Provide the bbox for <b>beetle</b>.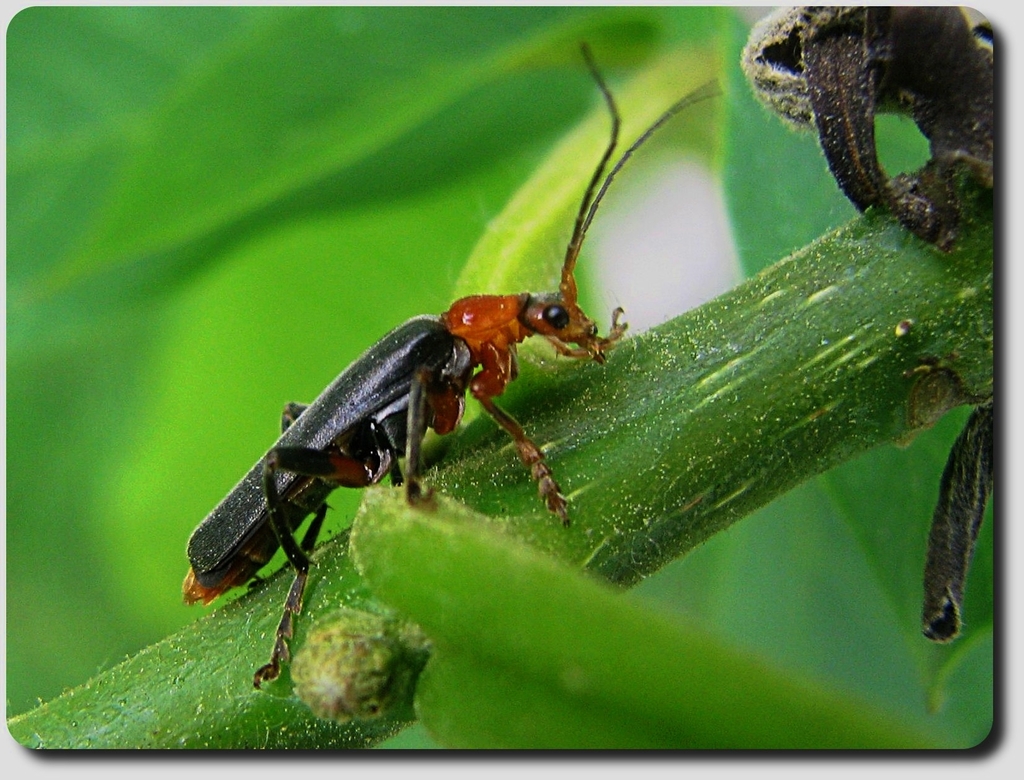
rect(170, 40, 721, 694).
